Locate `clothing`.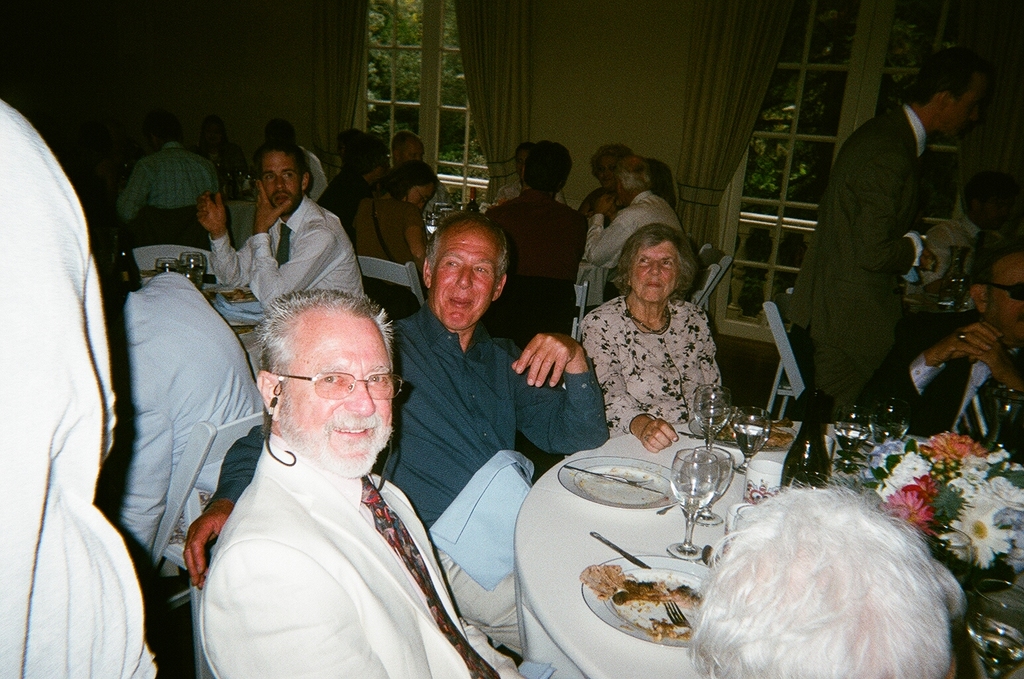
Bounding box: locate(481, 195, 595, 353).
